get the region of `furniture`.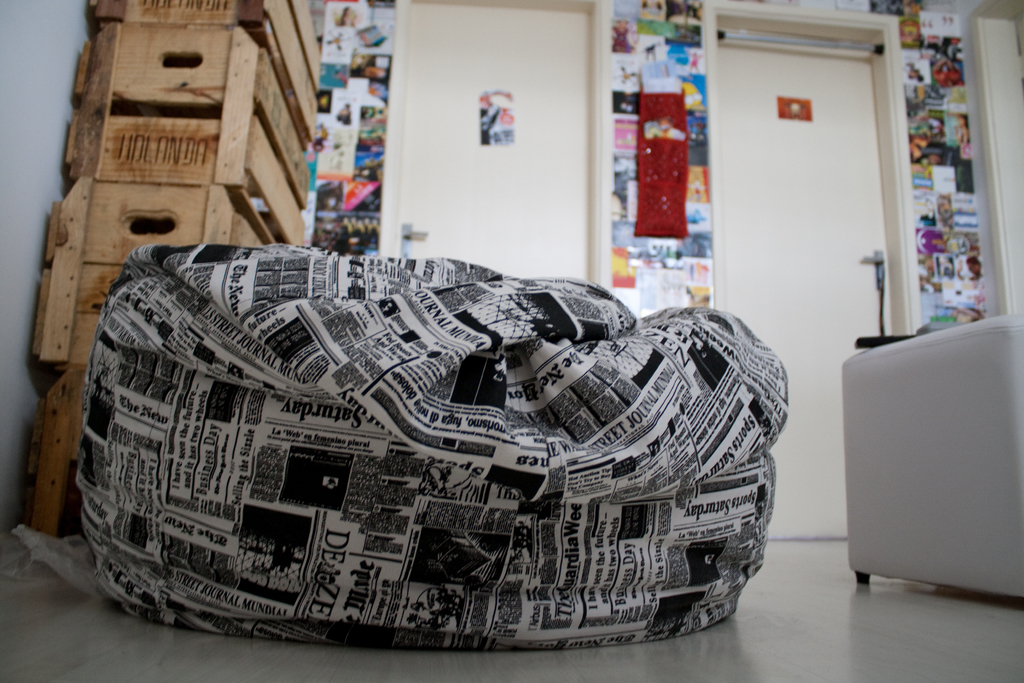
crop(70, 253, 789, 652).
